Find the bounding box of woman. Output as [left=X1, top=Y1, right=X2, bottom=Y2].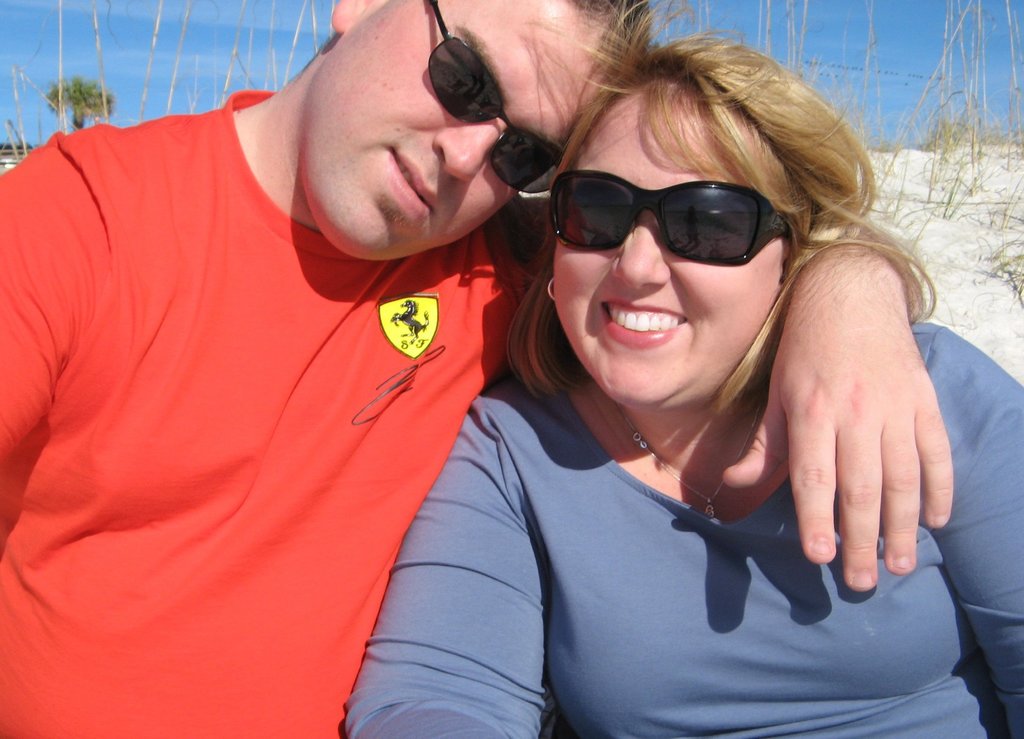
[left=377, top=38, right=954, bottom=734].
